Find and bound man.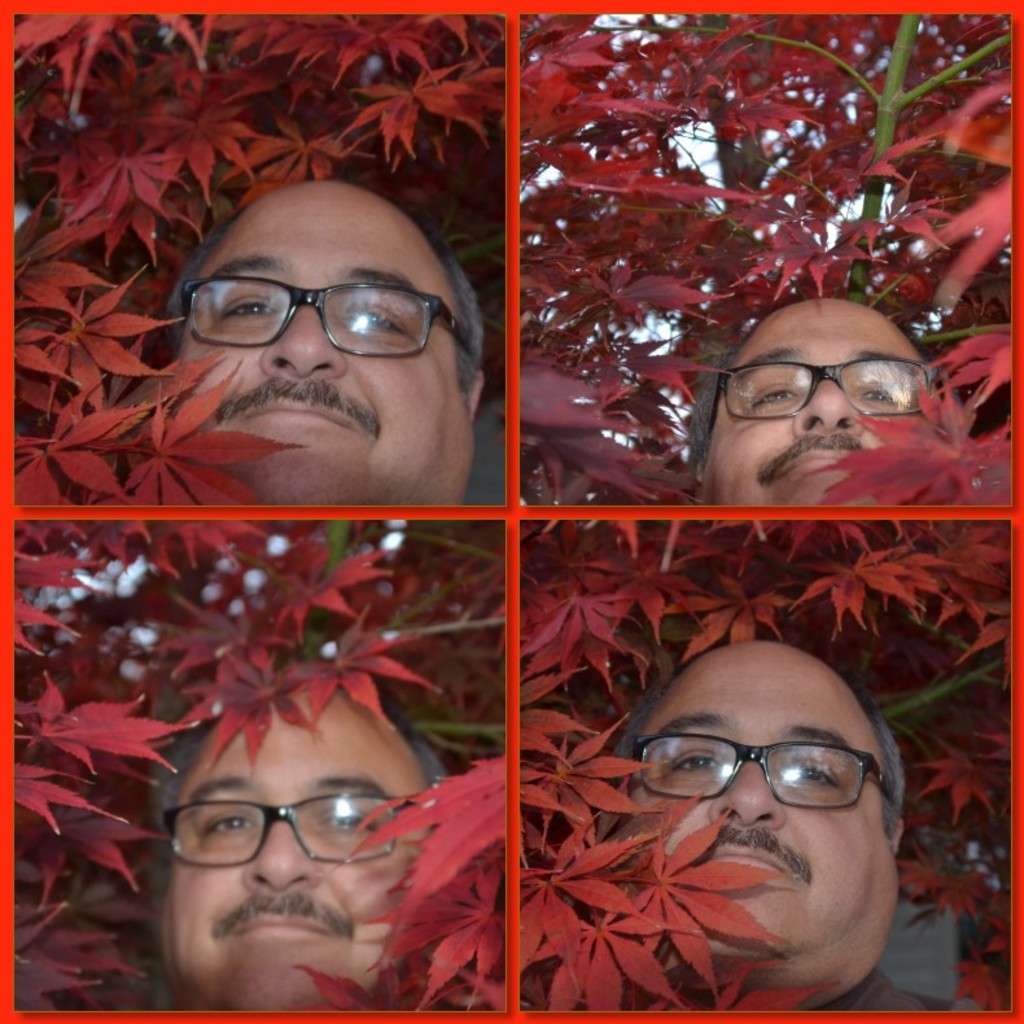
Bound: crop(692, 296, 944, 504).
